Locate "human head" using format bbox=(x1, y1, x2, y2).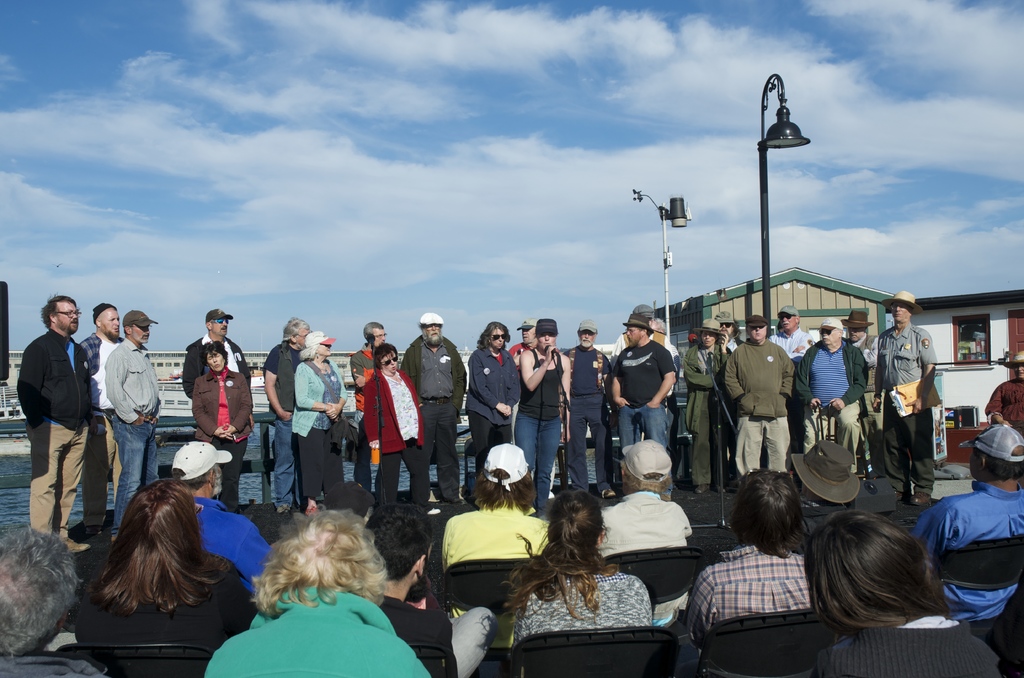
bbox=(419, 310, 442, 344).
